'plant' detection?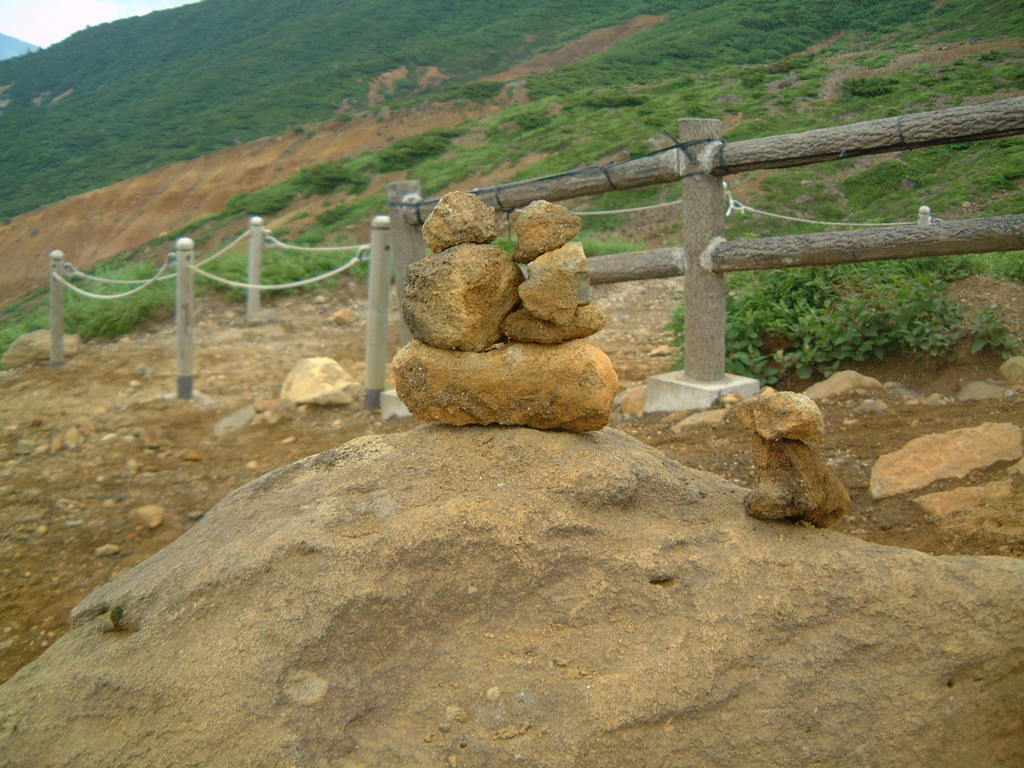
bbox=[0, 0, 1023, 358]
